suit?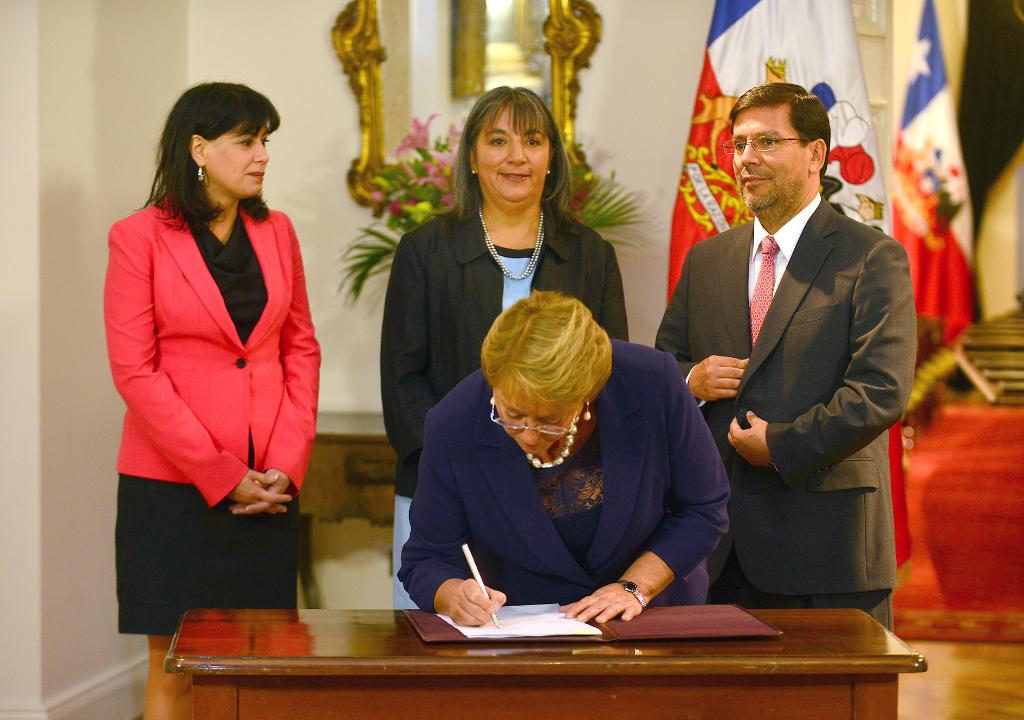
x1=669 y1=103 x2=925 y2=628
